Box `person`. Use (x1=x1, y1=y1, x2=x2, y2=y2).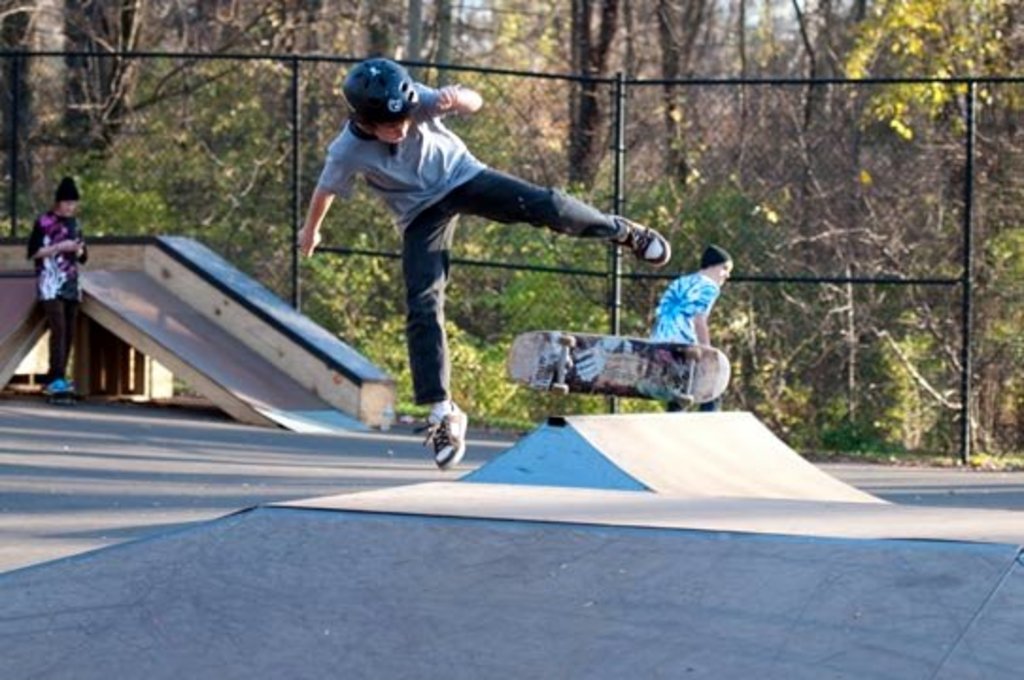
(x1=646, y1=236, x2=735, y2=414).
